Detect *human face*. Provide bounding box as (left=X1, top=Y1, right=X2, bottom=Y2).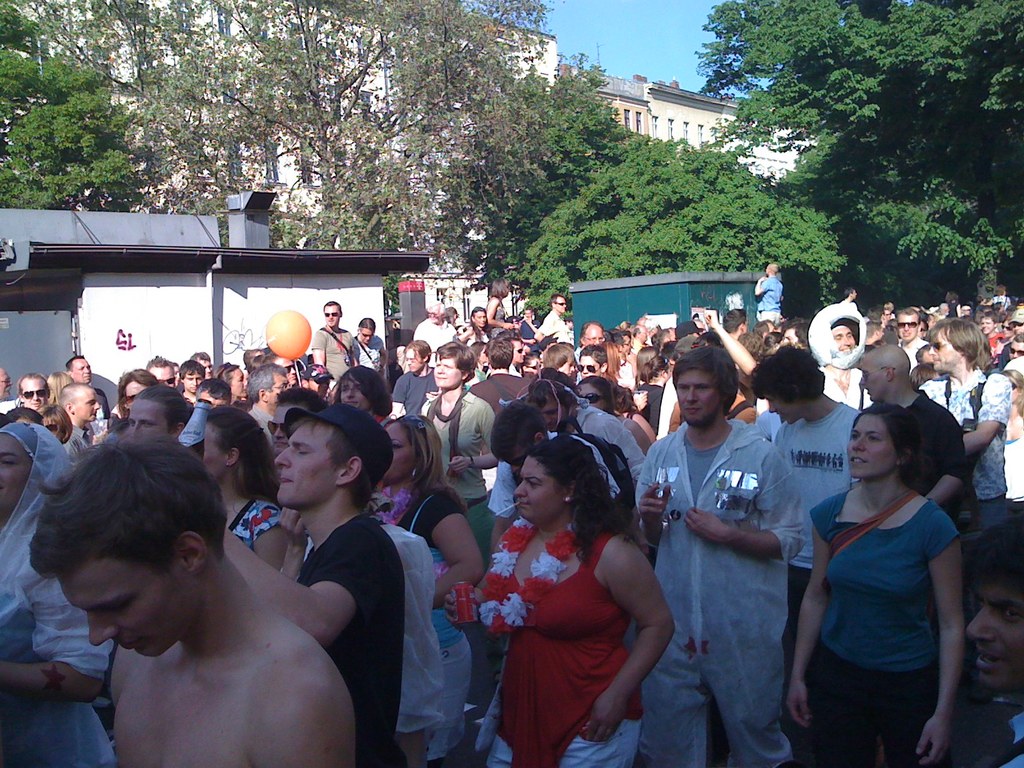
(left=554, top=297, right=565, bottom=312).
